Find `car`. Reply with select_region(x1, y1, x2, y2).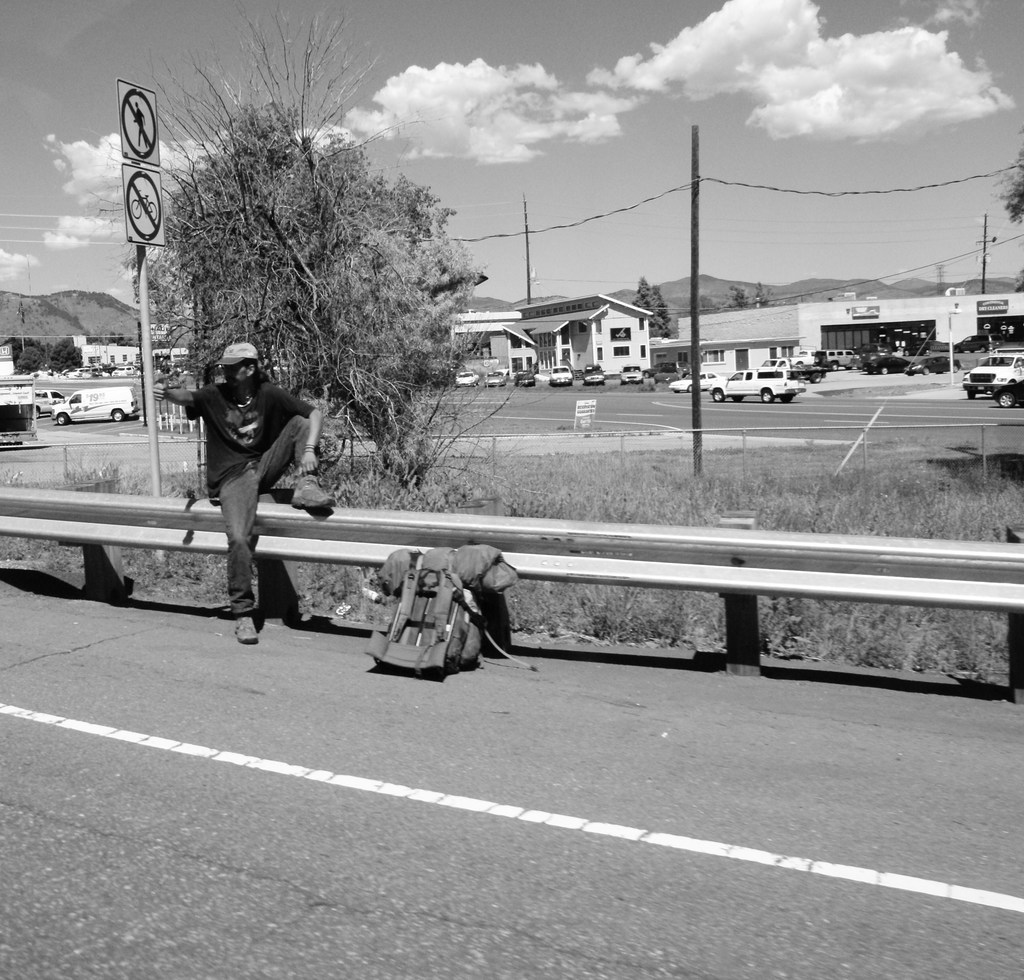
select_region(665, 374, 715, 391).
